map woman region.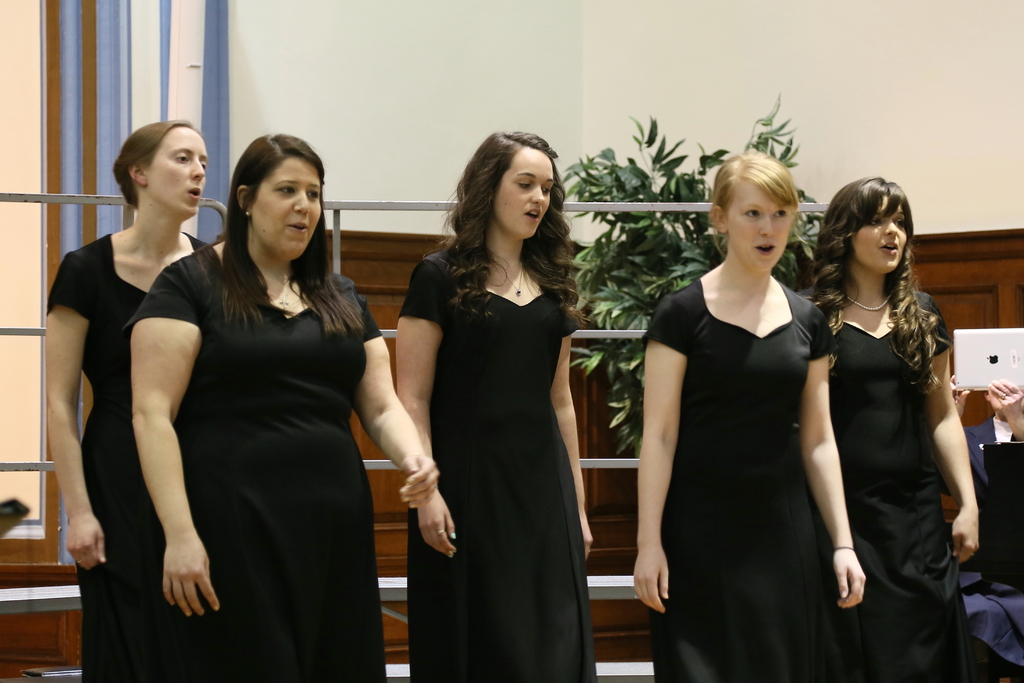
Mapped to <box>797,174,979,682</box>.
